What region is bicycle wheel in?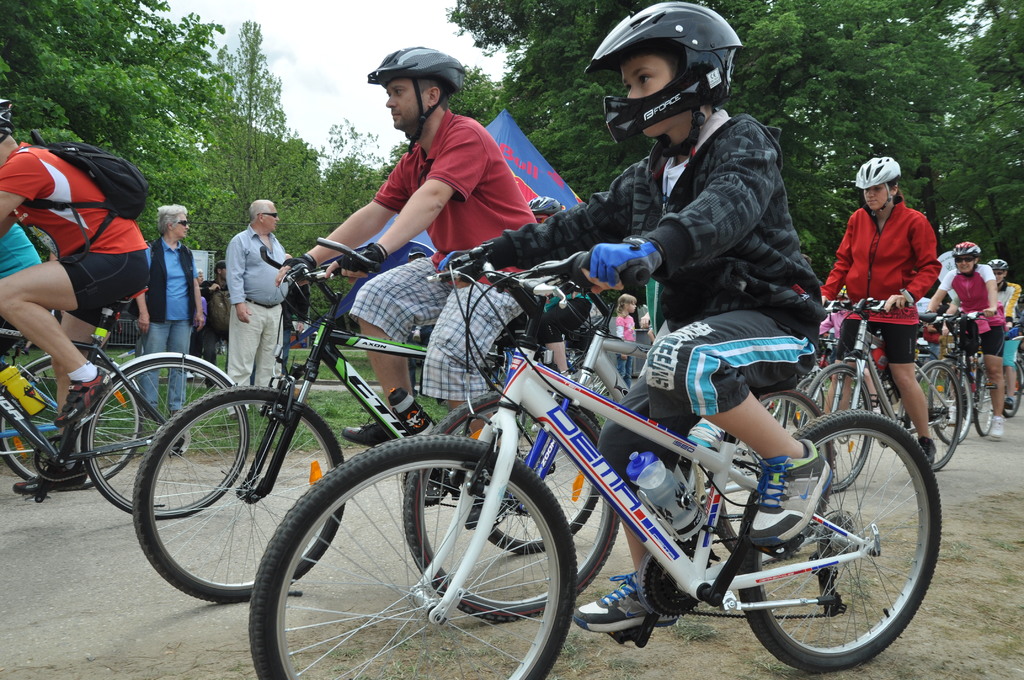
(left=83, top=355, right=250, bottom=518).
